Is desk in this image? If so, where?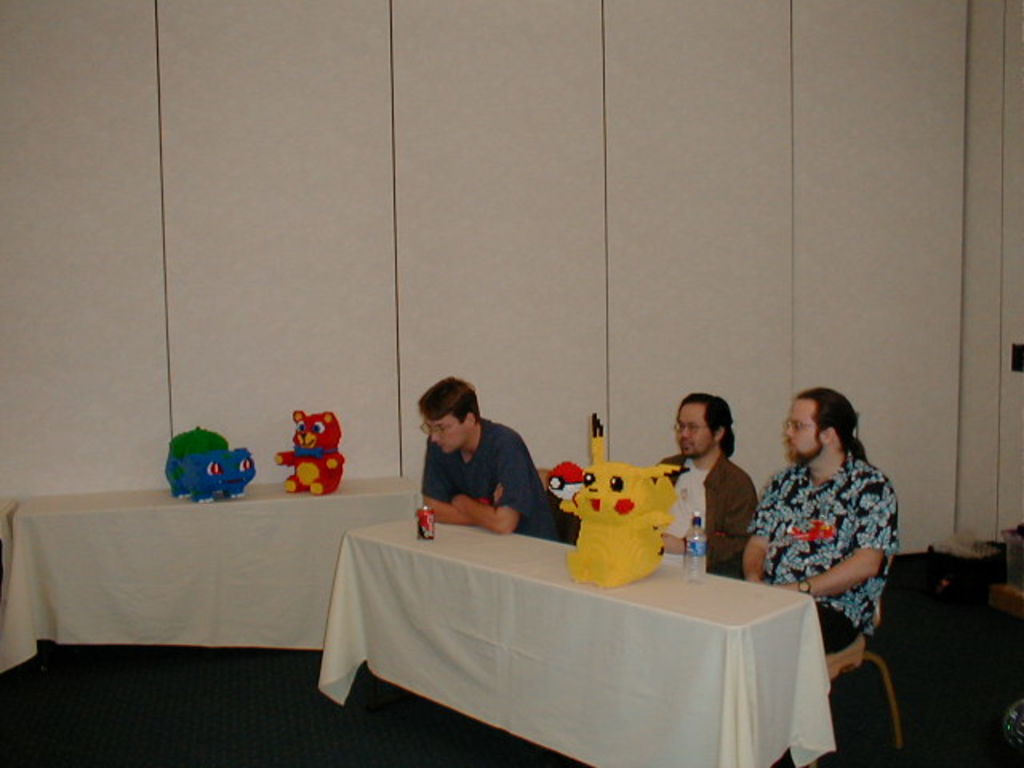
Yes, at [318, 515, 837, 766].
